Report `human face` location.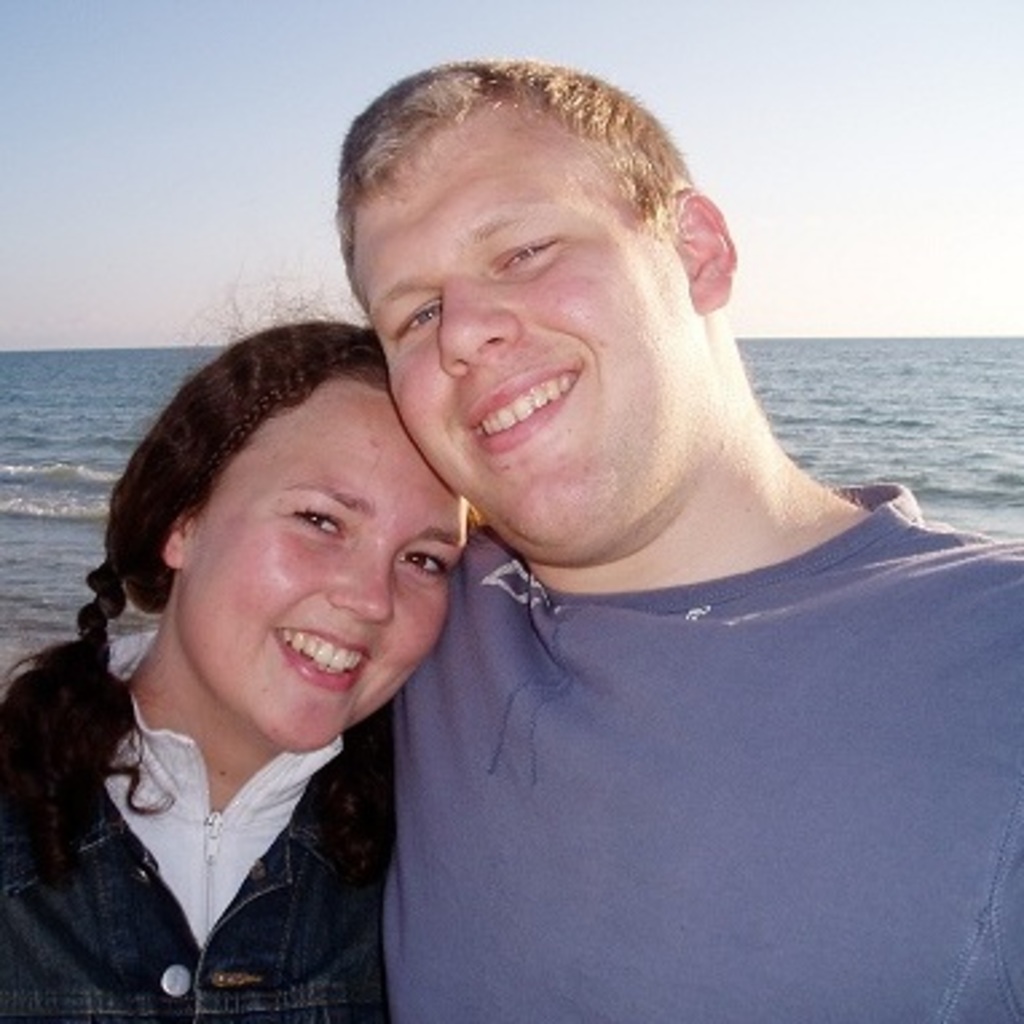
Report: crop(348, 99, 700, 560).
